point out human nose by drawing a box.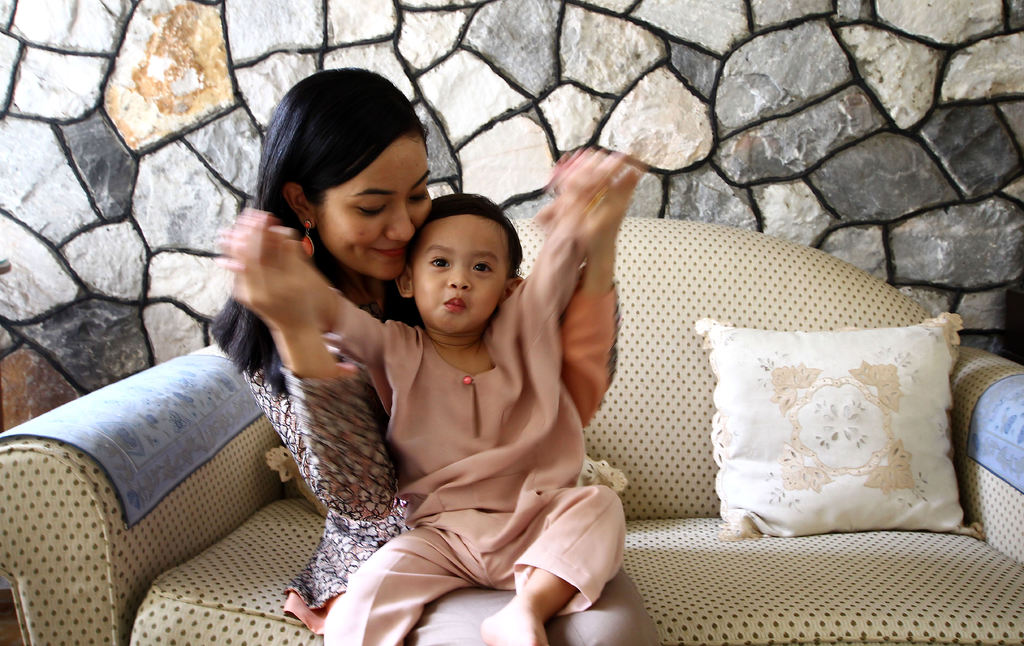
BBox(446, 259, 472, 292).
